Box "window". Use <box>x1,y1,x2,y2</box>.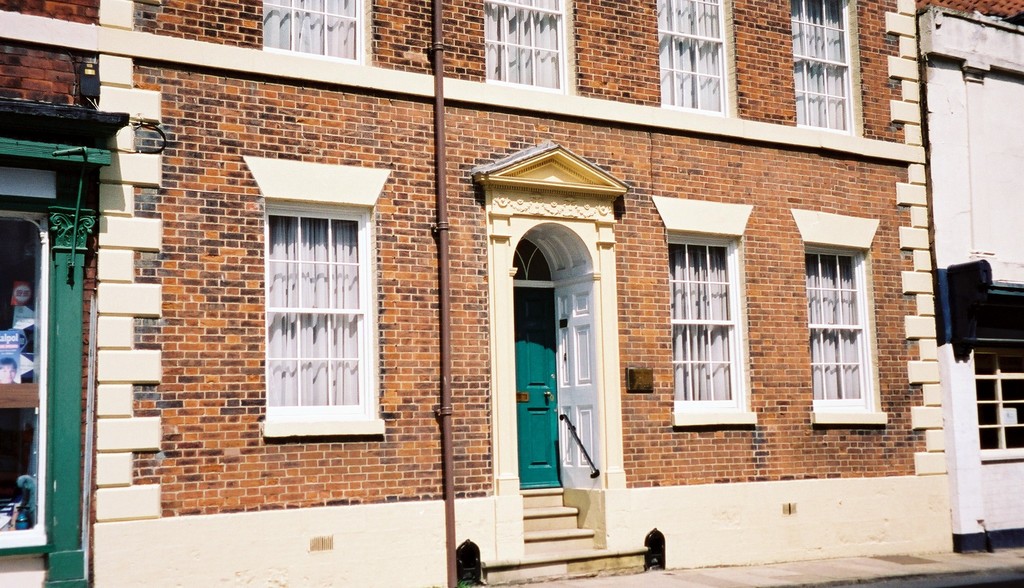
<box>650,199,755,431</box>.
